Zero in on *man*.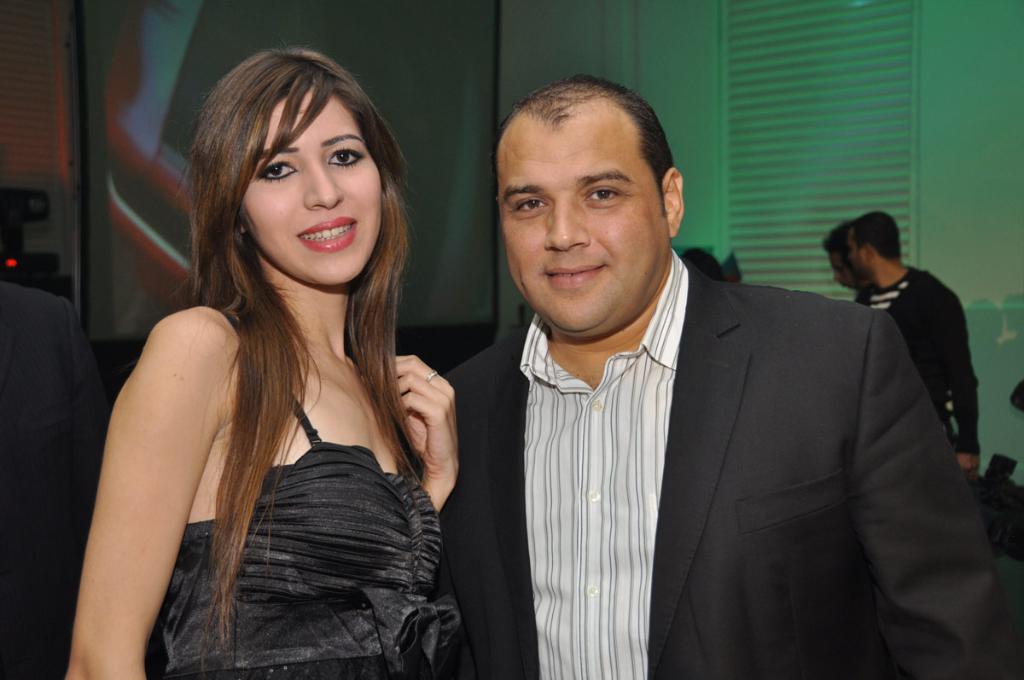
Zeroed in: left=458, top=126, right=994, bottom=660.
